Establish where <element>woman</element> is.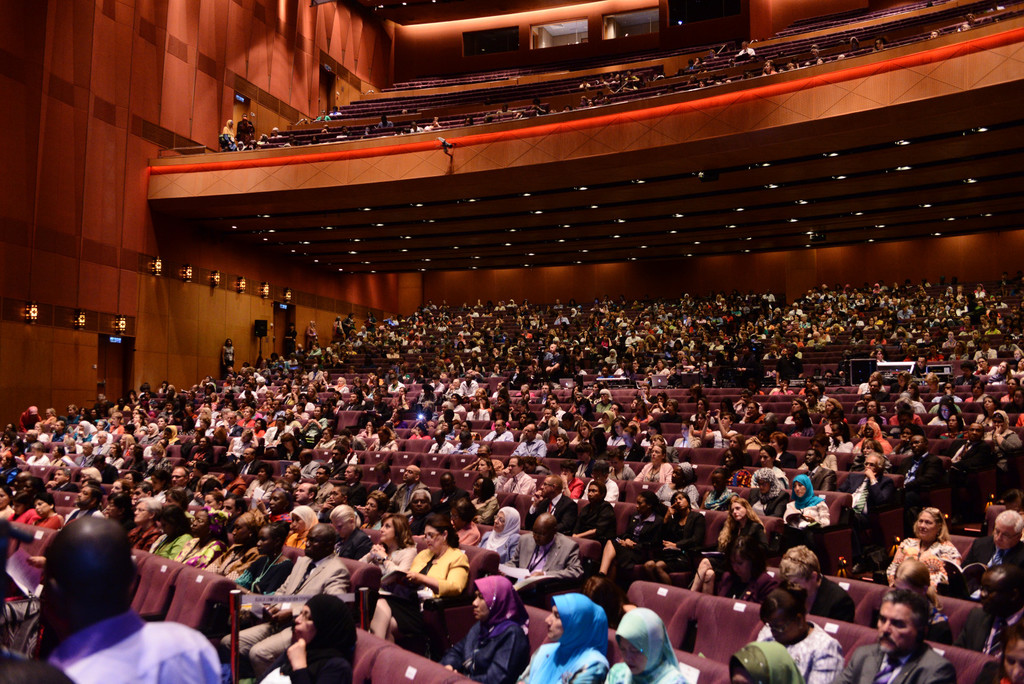
Established at (468, 475, 502, 525).
